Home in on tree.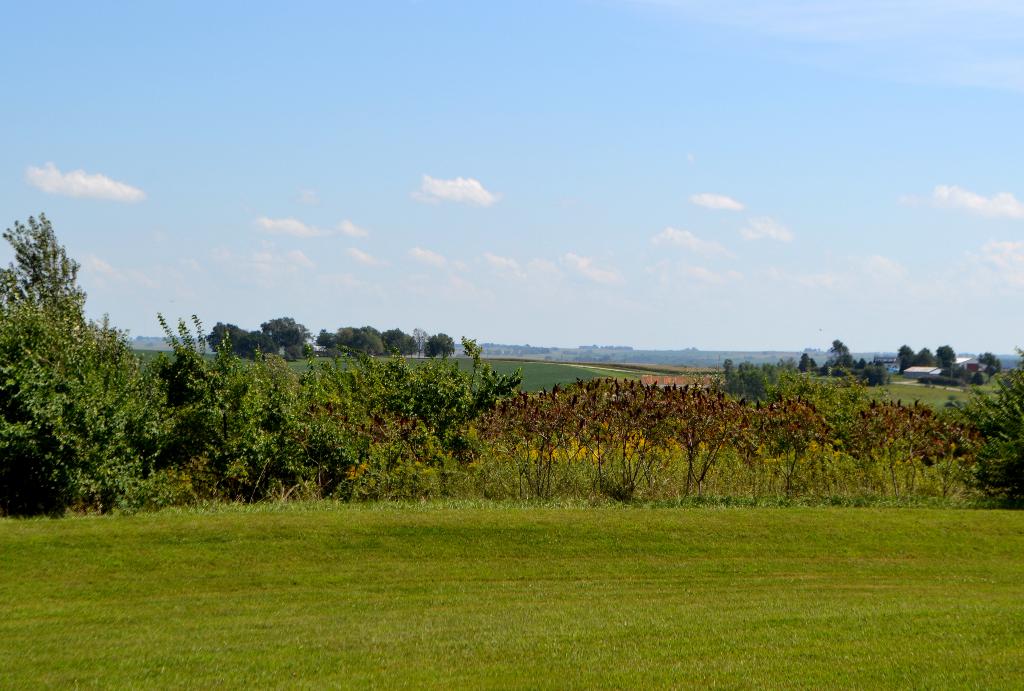
Homed in at bbox=[209, 320, 250, 351].
